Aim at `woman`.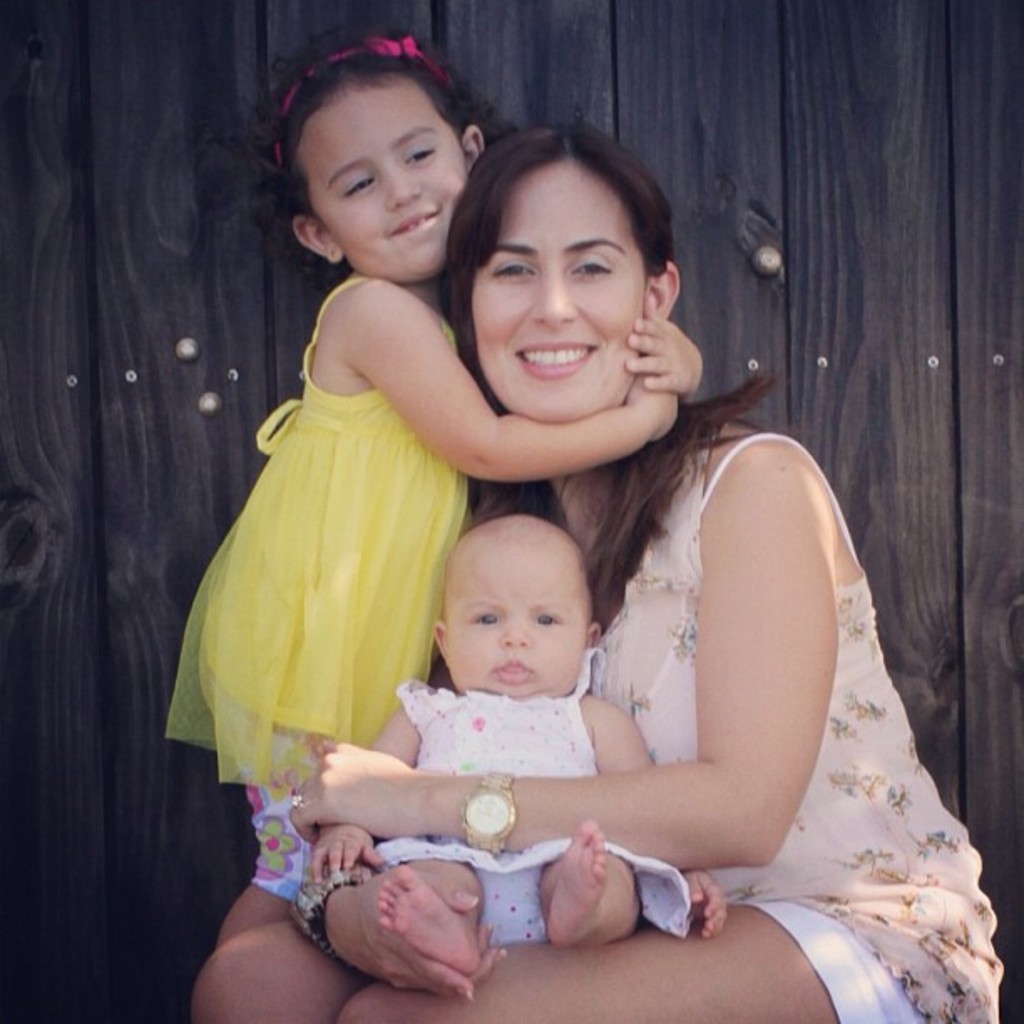
Aimed at box=[192, 122, 1006, 1022].
